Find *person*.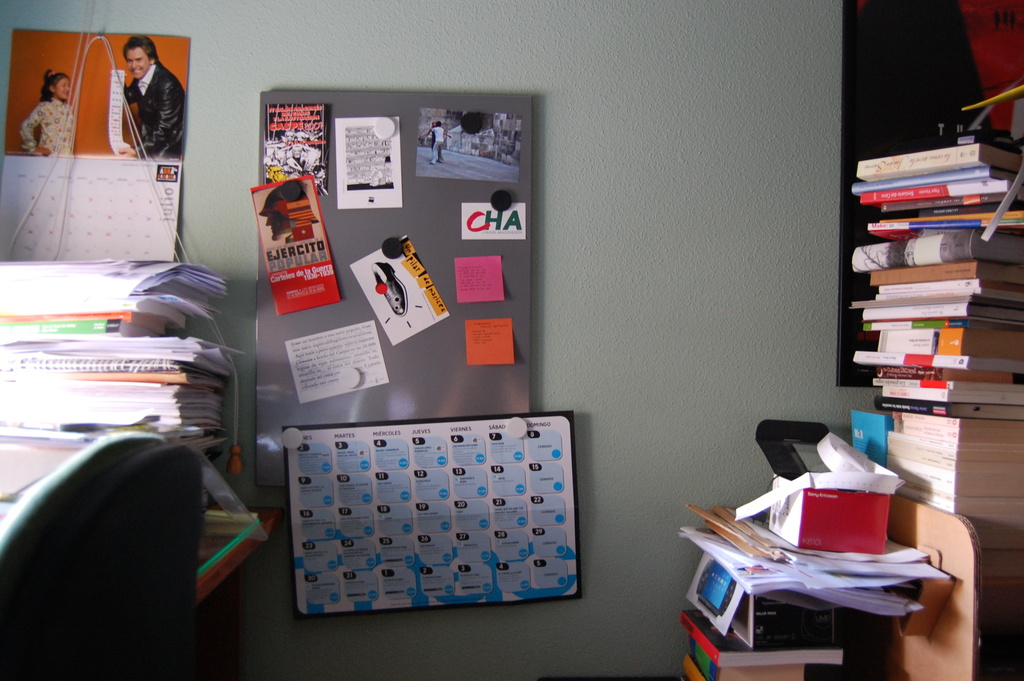
bbox=(114, 38, 189, 159).
